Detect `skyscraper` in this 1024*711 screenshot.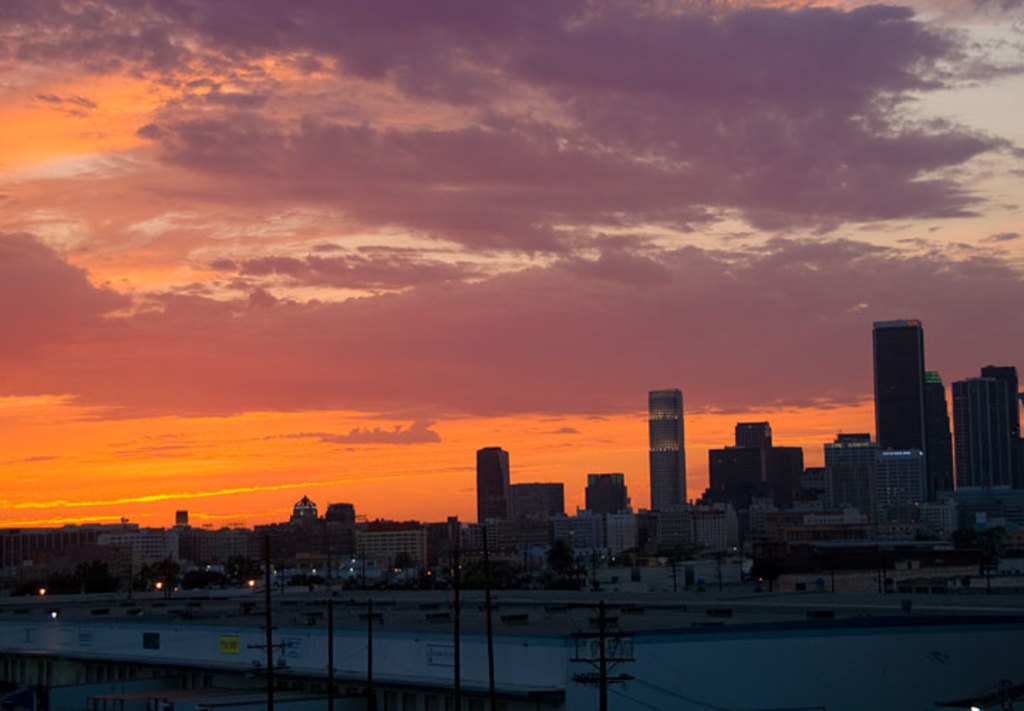
Detection: x1=503, y1=483, x2=563, y2=532.
